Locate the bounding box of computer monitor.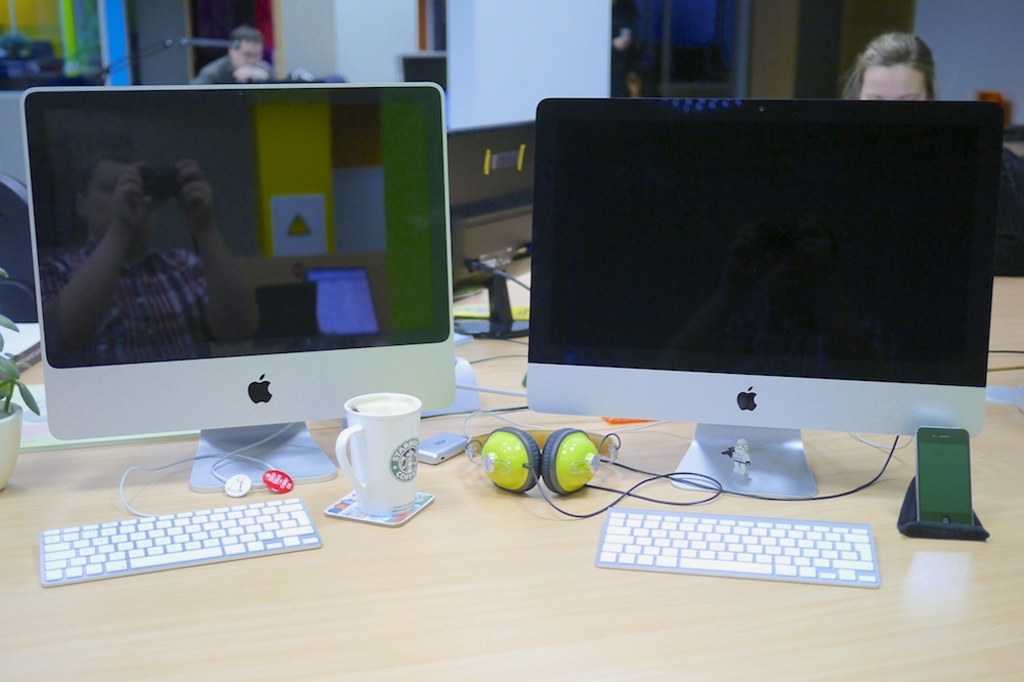
Bounding box: <box>22,91,456,484</box>.
